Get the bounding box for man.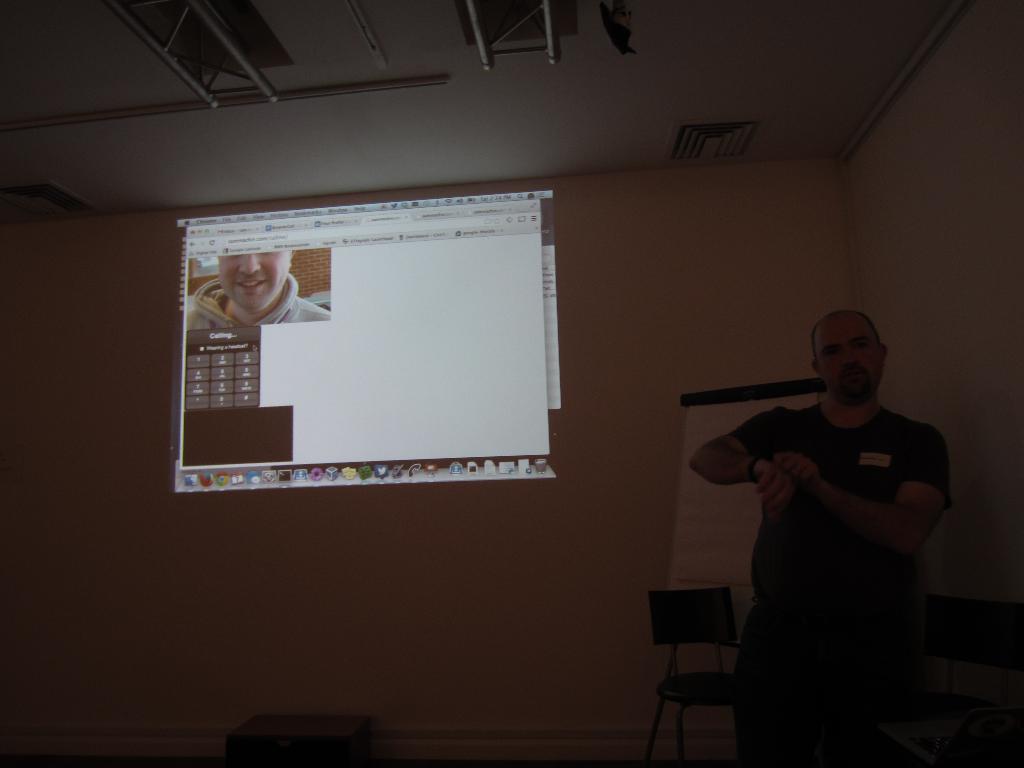
bbox(684, 305, 964, 767).
